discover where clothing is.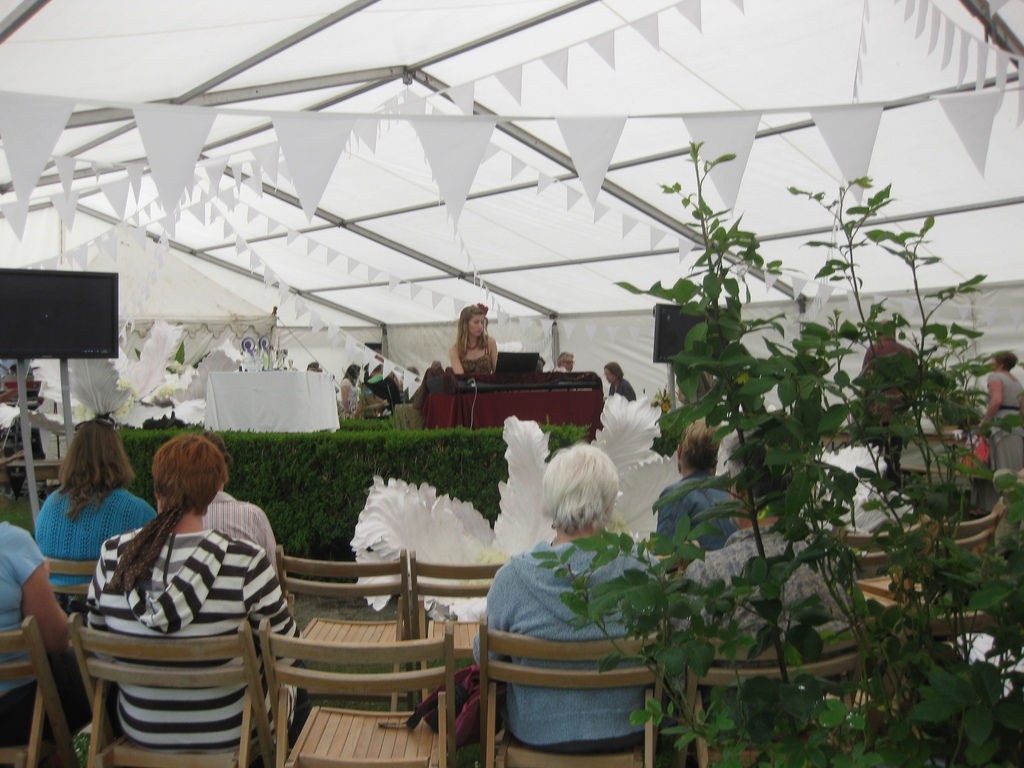
Discovered at (x1=643, y1=470, x2=751, y2=561).
